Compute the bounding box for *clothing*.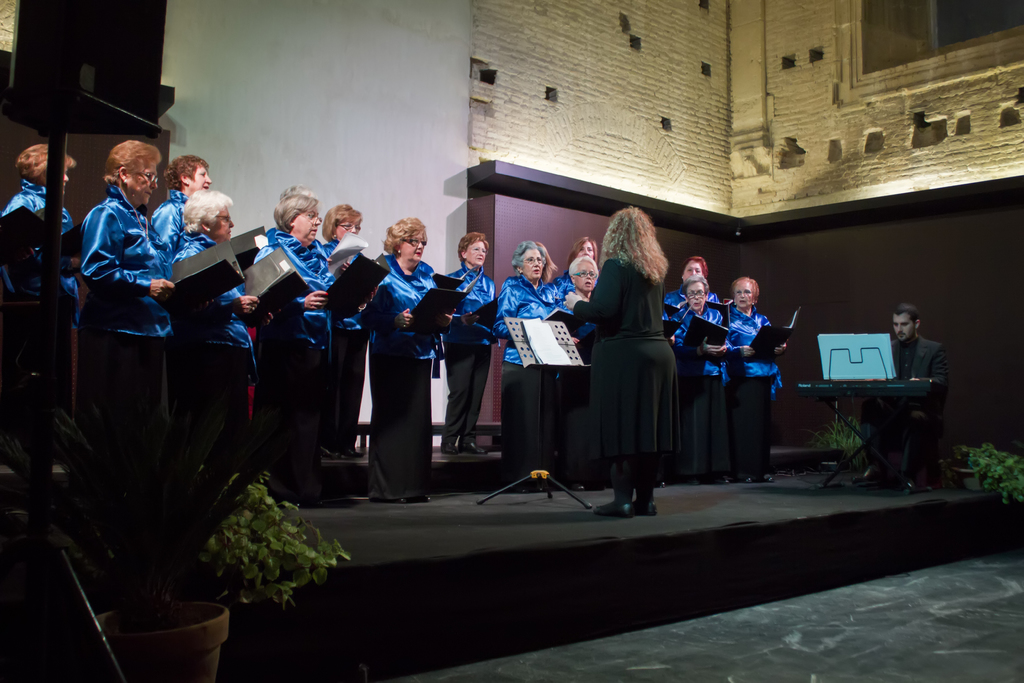
(662, 304, 719, 442).
